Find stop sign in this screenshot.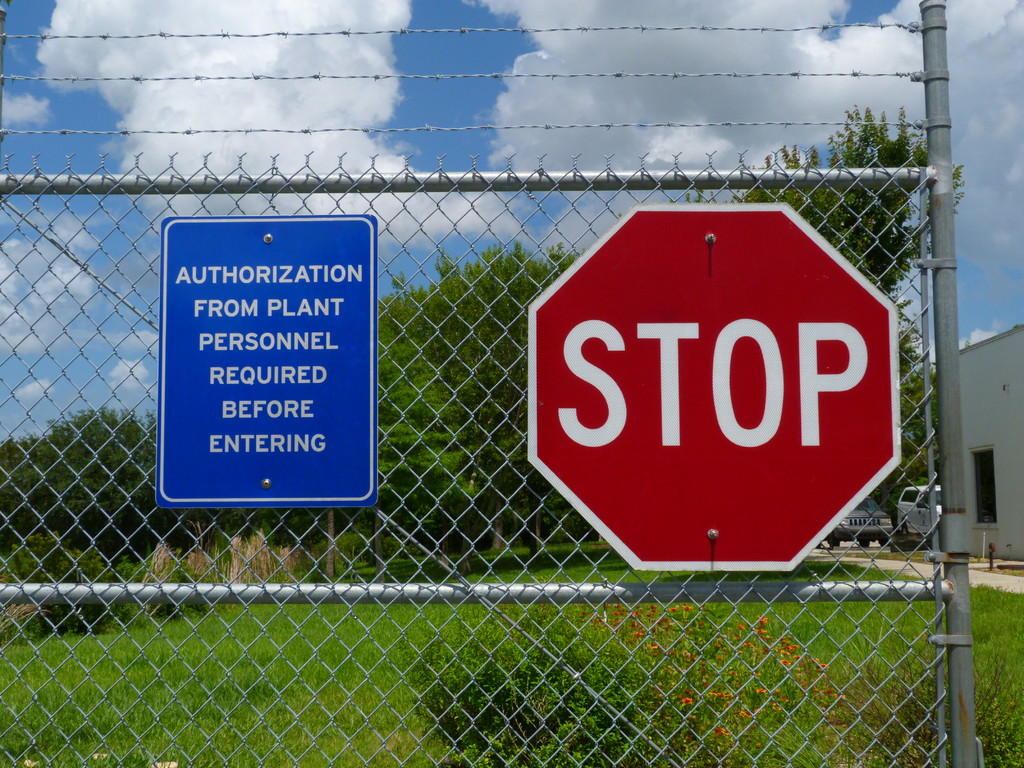
The bounding box for stop sign is BBox(526, 202, 903, 574).
